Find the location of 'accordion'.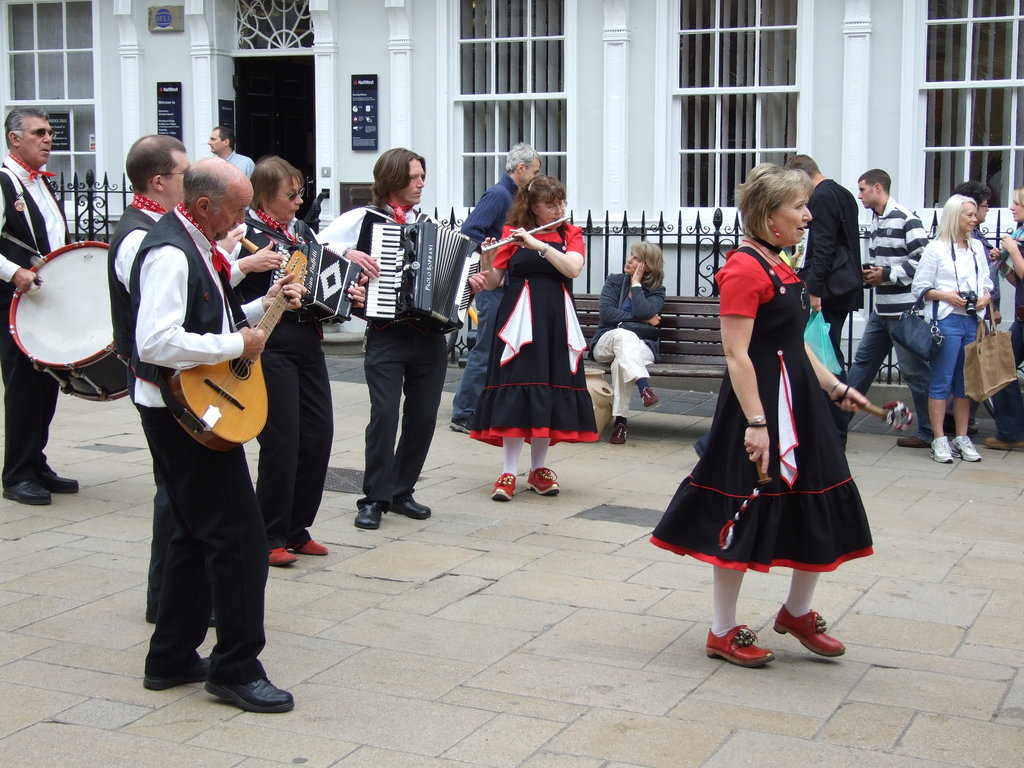
Location: 333,195,452,387.
